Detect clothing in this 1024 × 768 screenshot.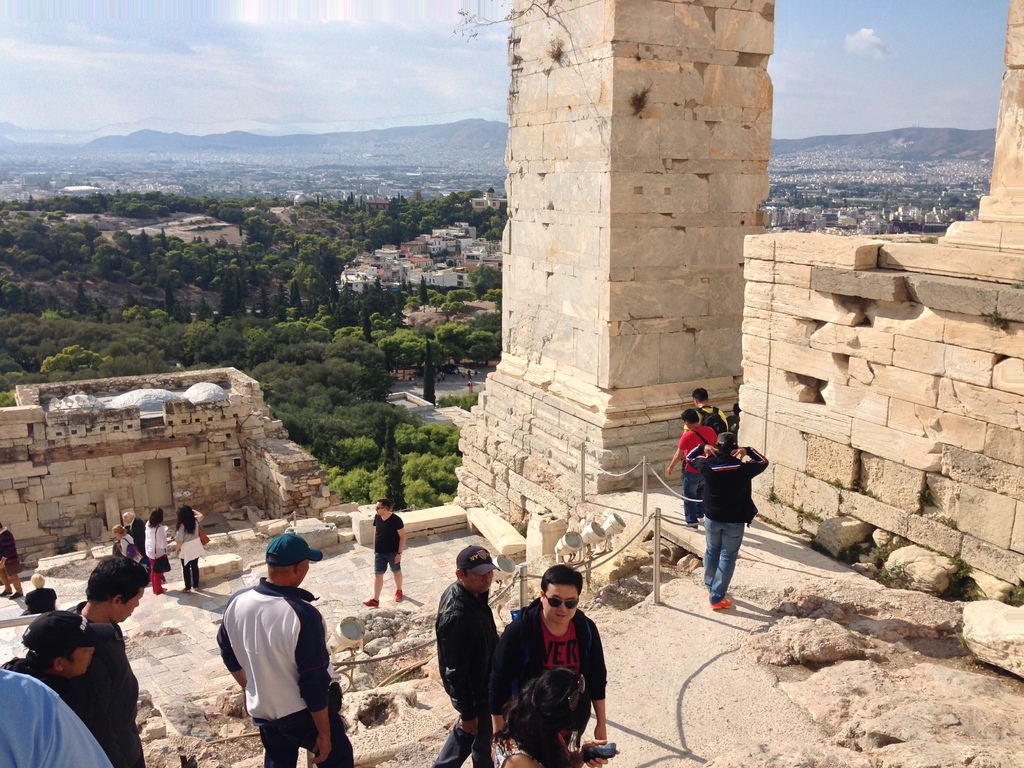
Detection: <region>0, 670, 113, 767</region>.
